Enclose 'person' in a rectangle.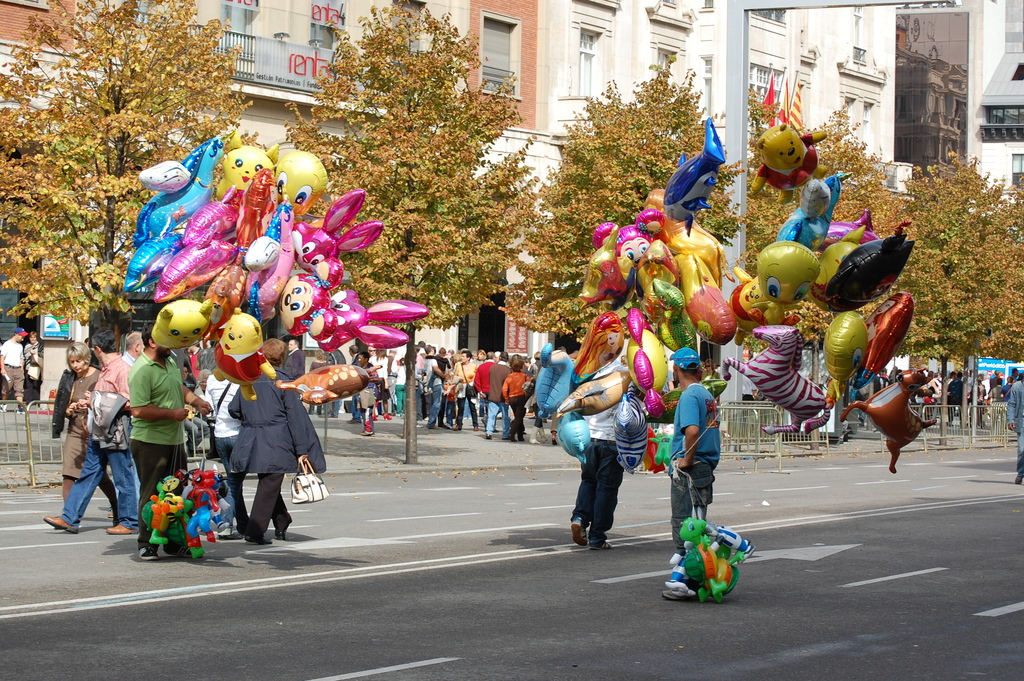
l=566, t=306, r=634, b=564.
